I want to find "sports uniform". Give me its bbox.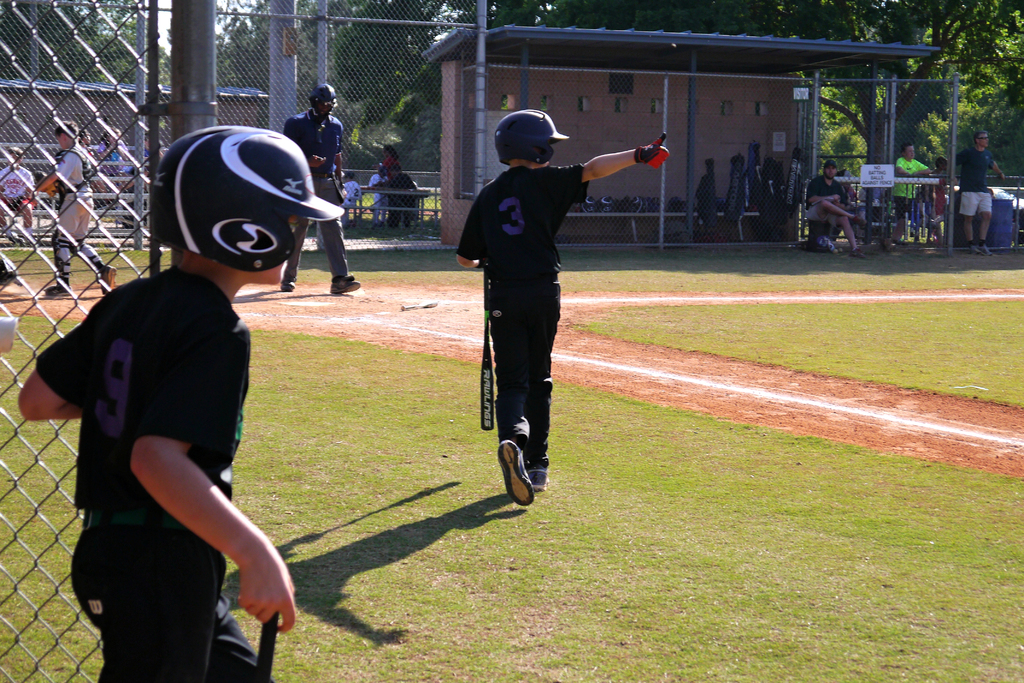
[left=50, top=136, right=104, bottom=290].
